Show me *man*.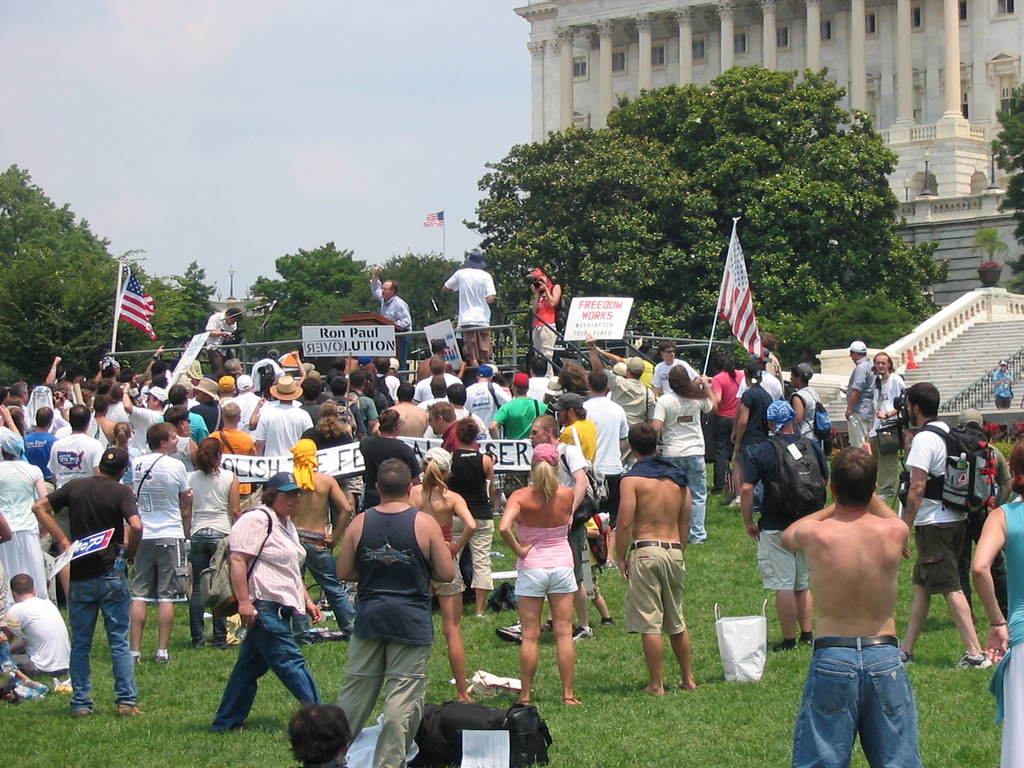
*man* is here: box(618, 420, 692, 699).
